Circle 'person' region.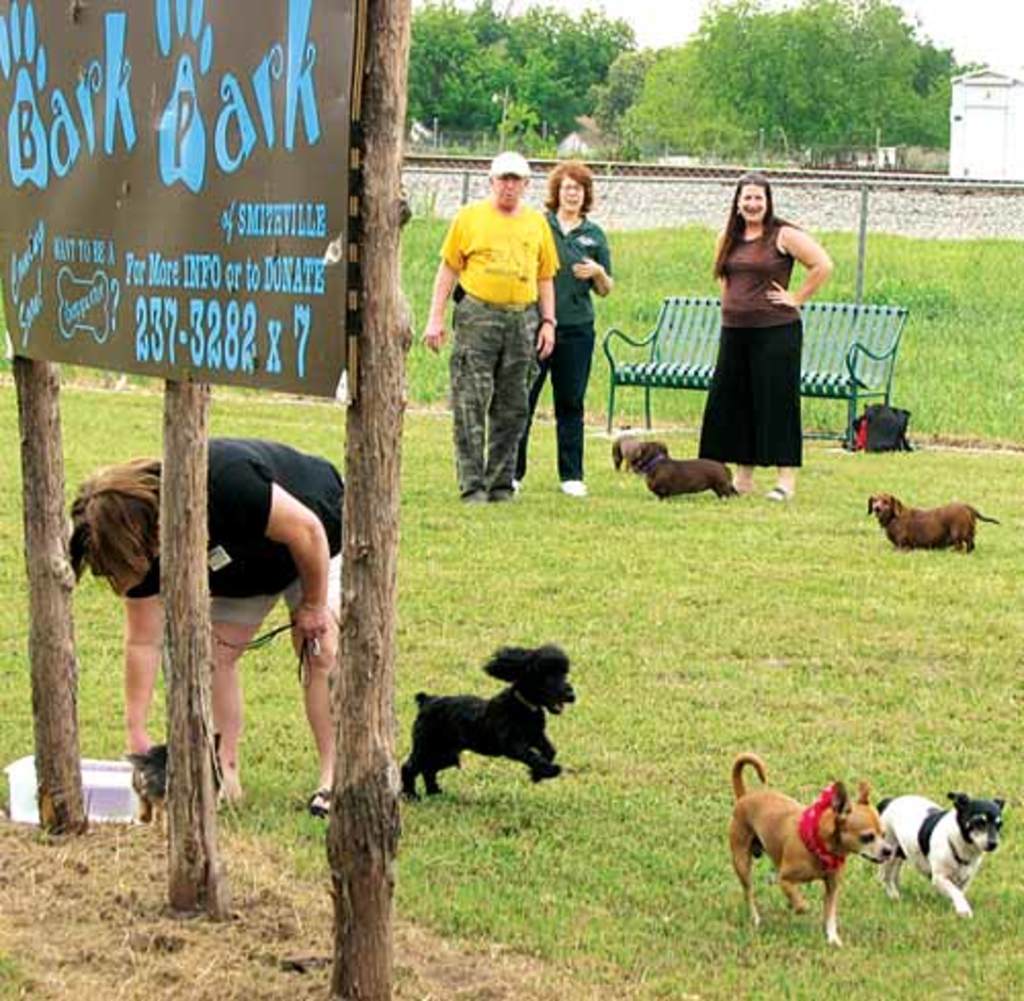
Region: box=[414, 149, 557, 504].
